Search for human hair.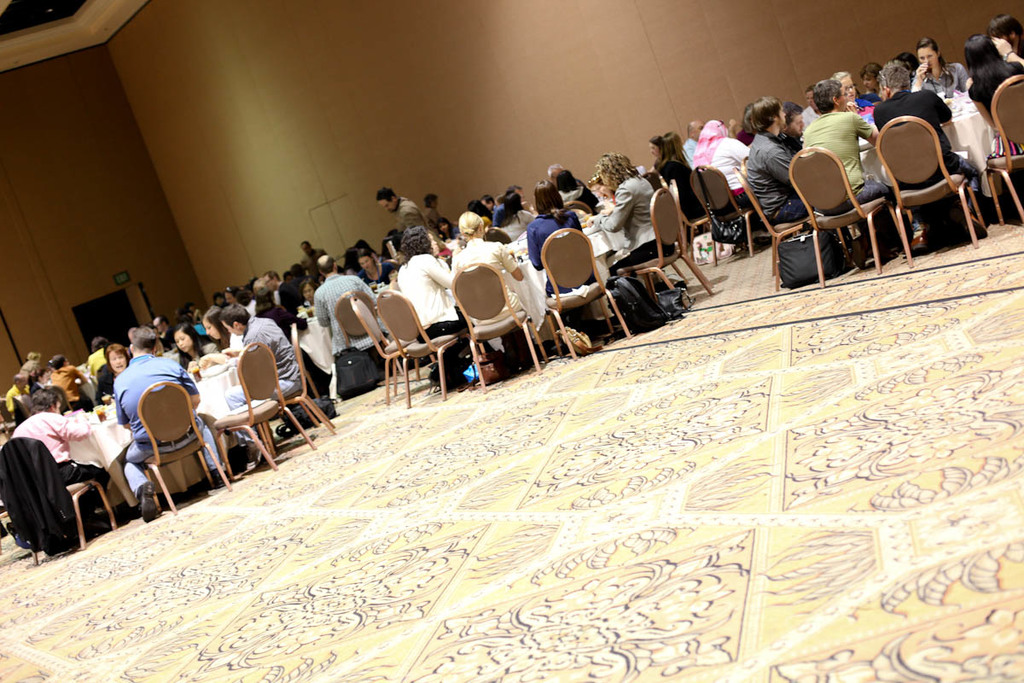
Found at x1=482, y1=194, x2=492, y2=204.
